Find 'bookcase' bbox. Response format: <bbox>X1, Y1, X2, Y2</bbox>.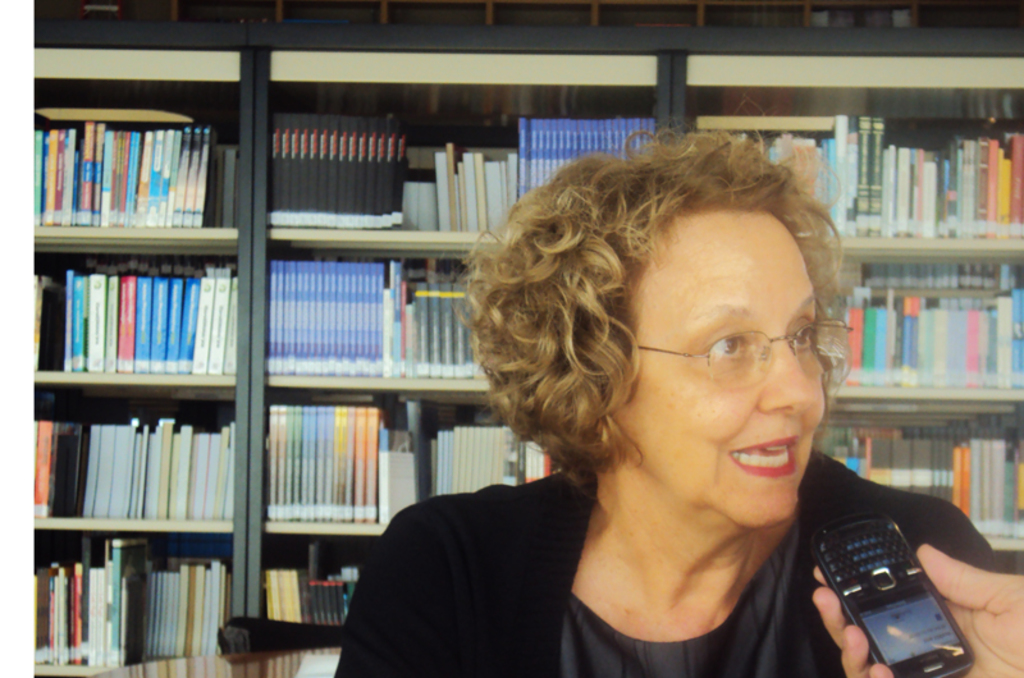
<bbox>35, 19, 1023, 677</bbox>.
